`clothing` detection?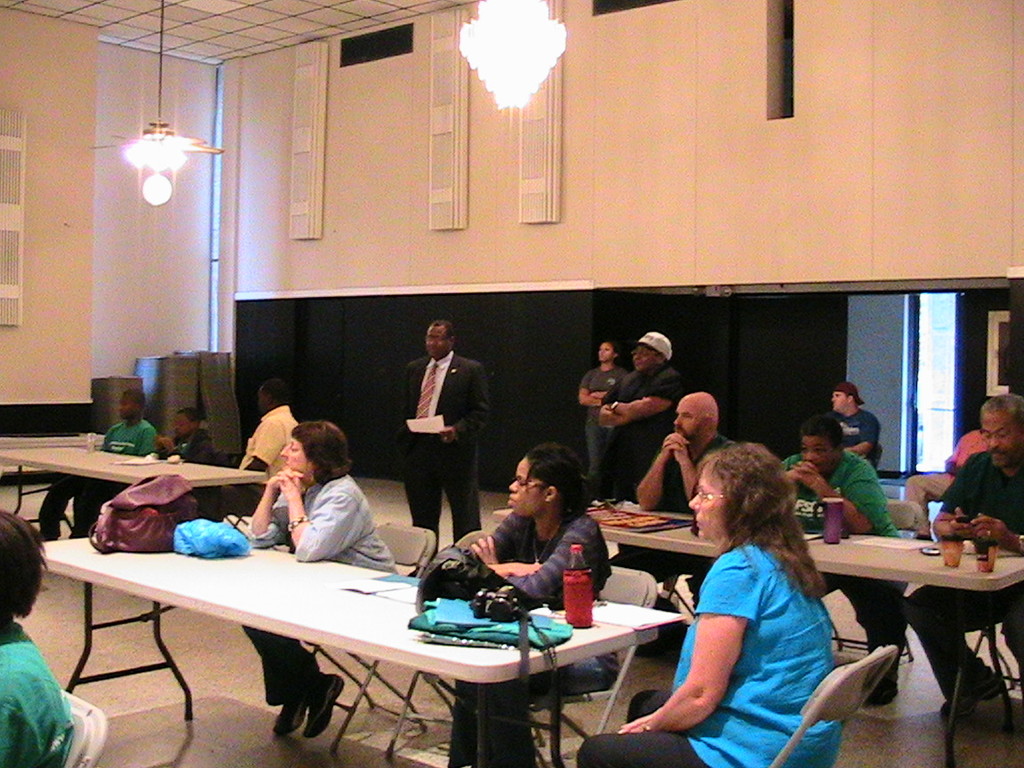
(left=158, top=427, right=214, bottom=463)
